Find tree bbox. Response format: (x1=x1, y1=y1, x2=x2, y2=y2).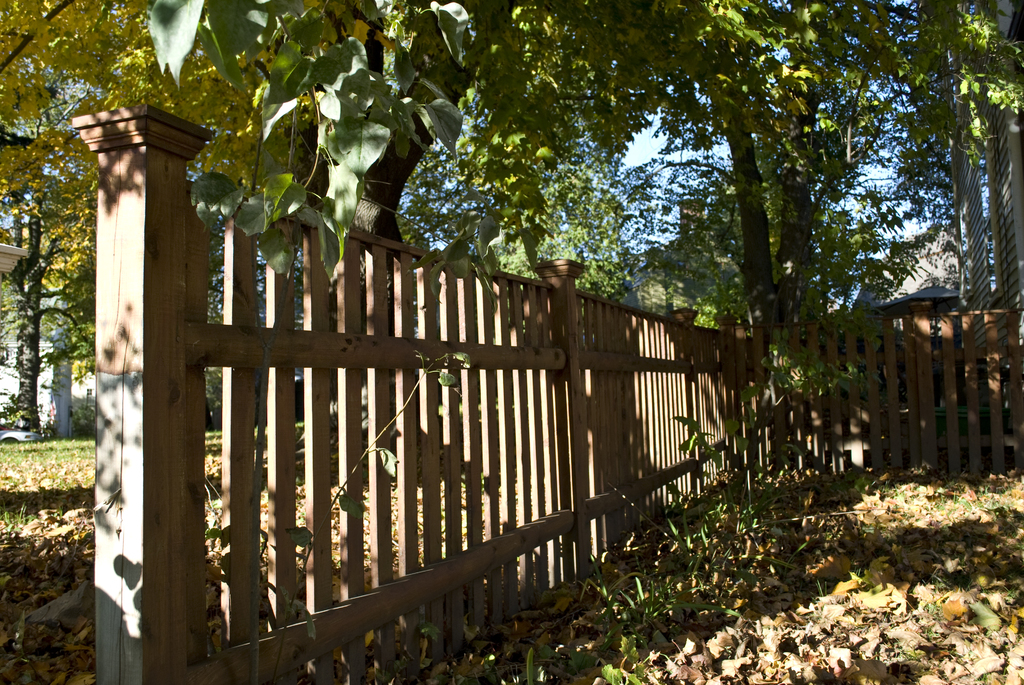
(x1=650, y1=173, x2=871, y2=348).
